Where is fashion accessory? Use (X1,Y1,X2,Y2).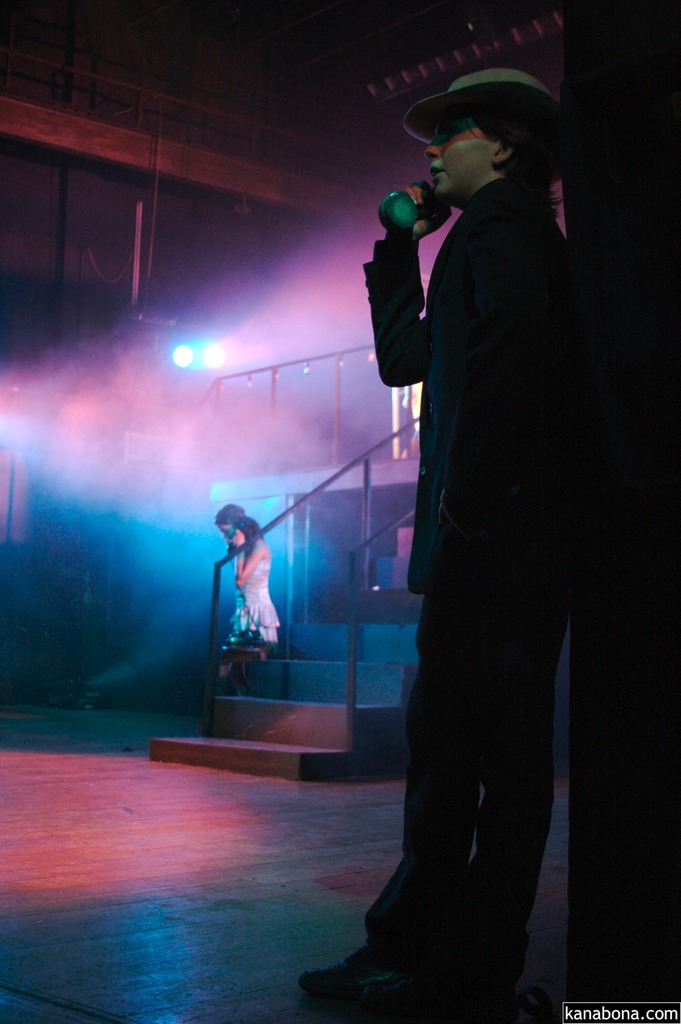
(400,66,564,148).
